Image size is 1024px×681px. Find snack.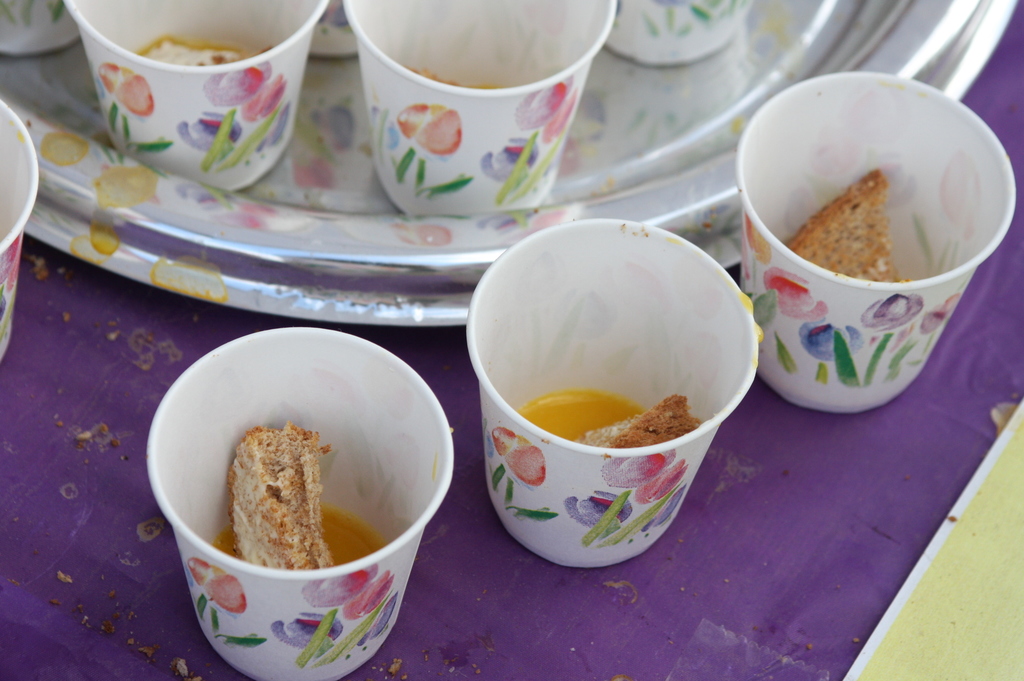
select_region(574, 393, 699, 445).
